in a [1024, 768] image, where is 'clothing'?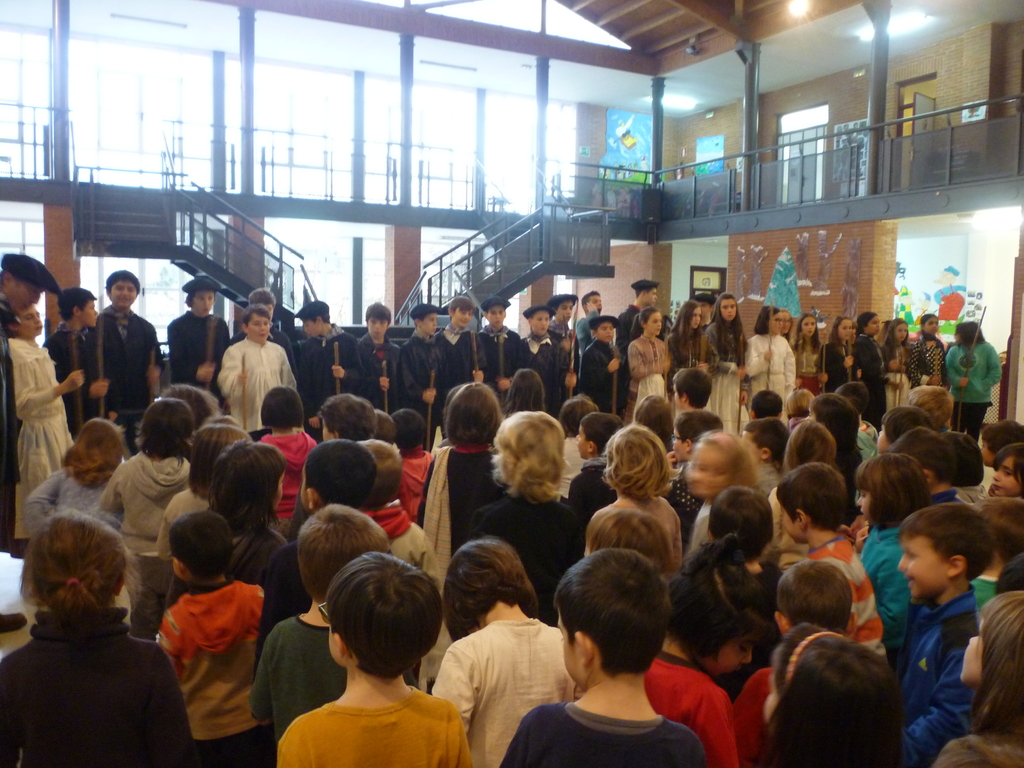
bbox=[616, 300, 637, 352].
